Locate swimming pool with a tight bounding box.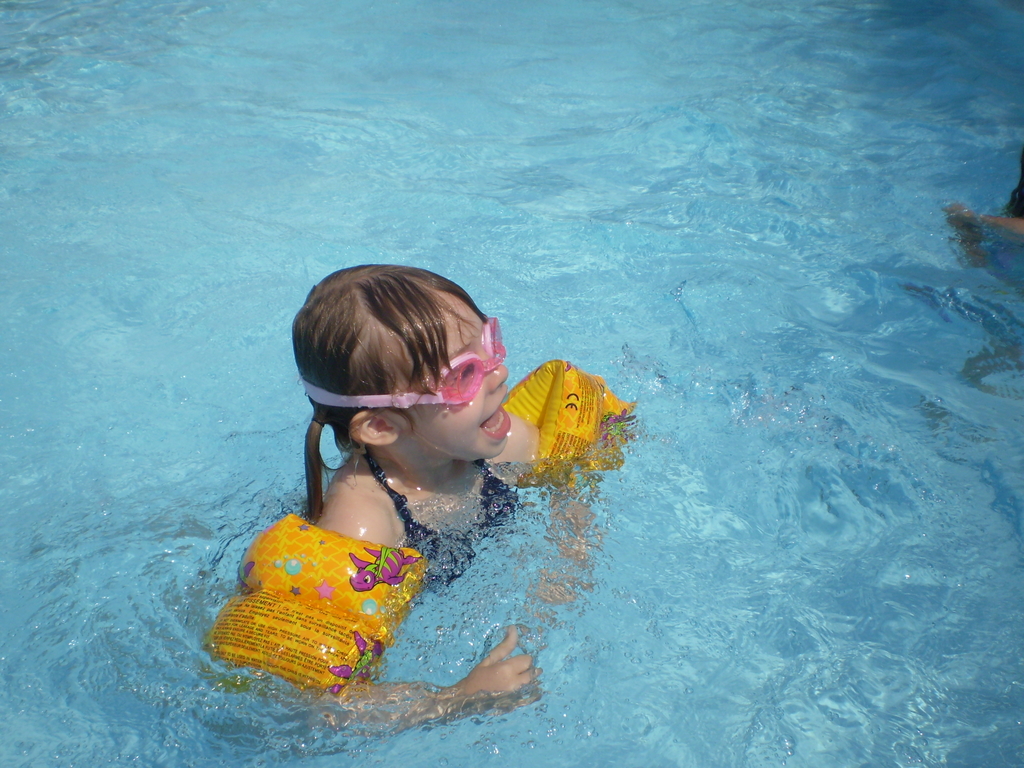
box(0, 0, 1023, 767).
